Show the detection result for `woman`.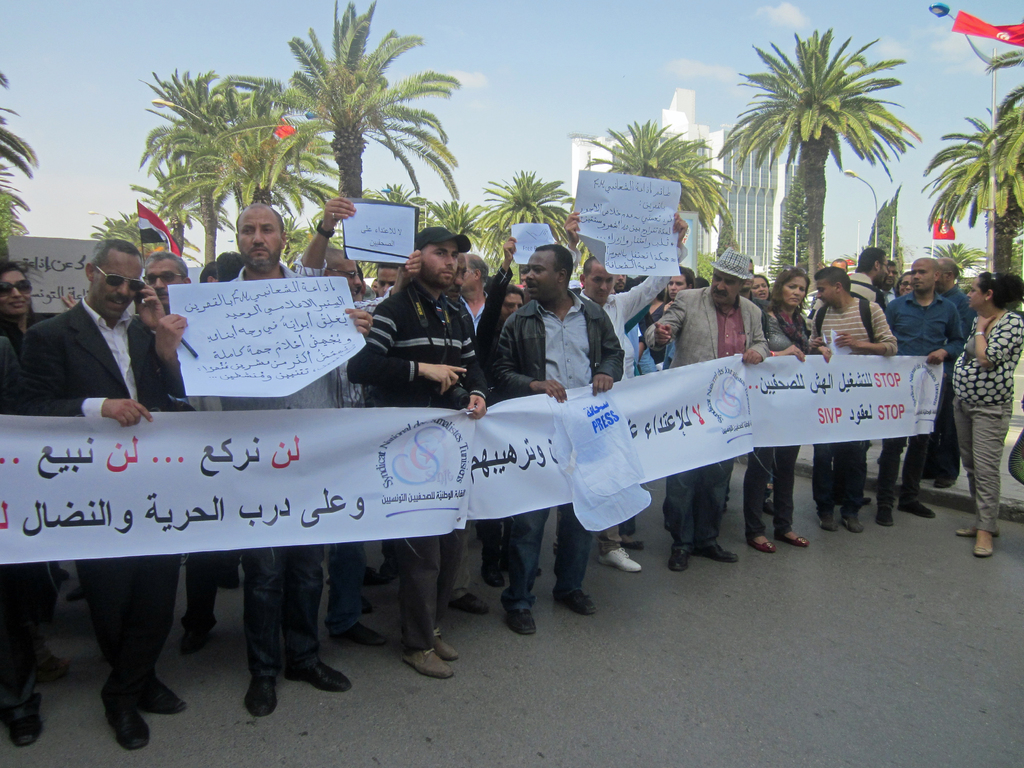
pyautogui.locateOnScreen(474, 236, 532, 392).
